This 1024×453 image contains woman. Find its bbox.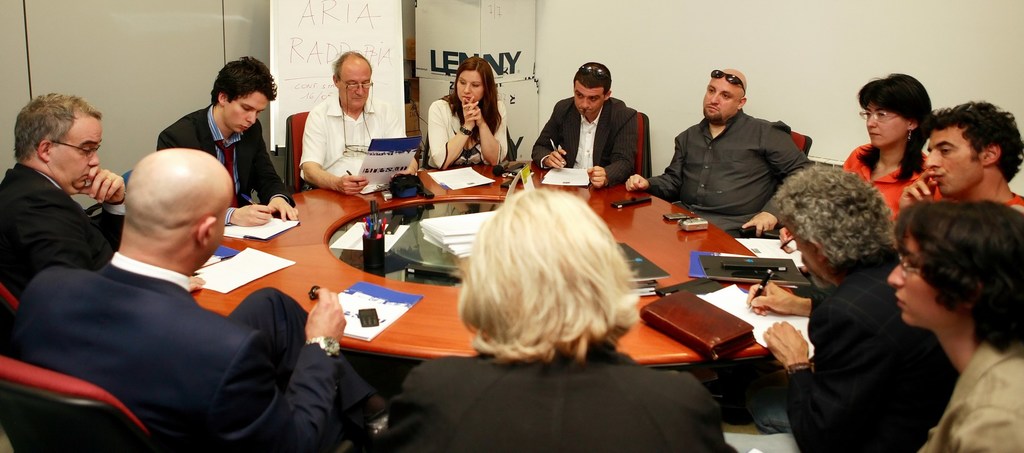
BBox(387, 188, 730, 452).
